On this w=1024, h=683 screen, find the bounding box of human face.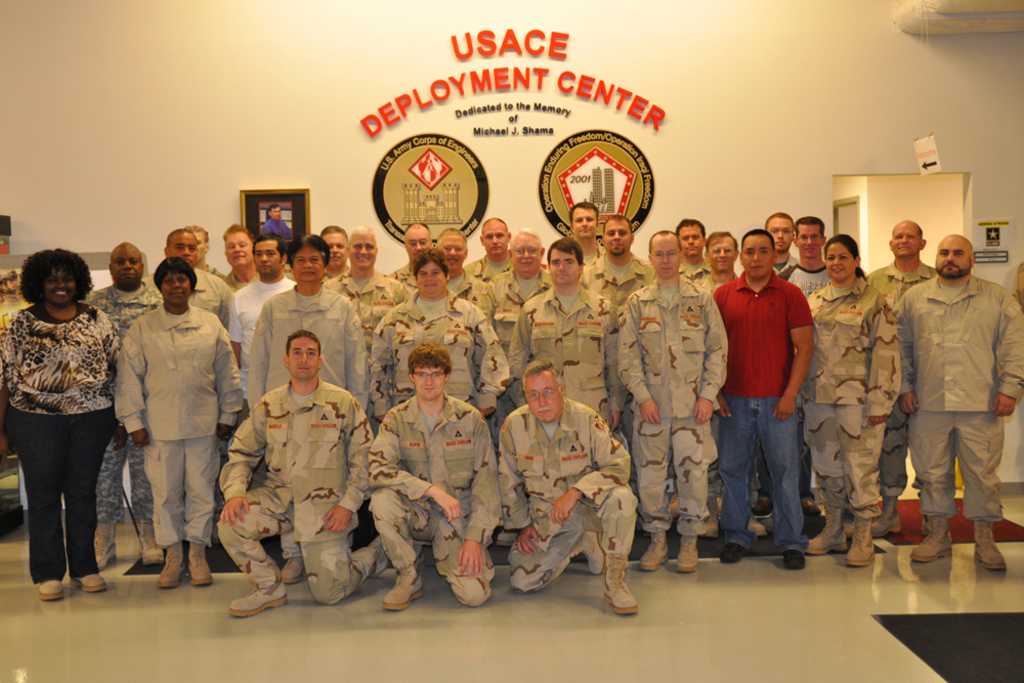
Bounding box: (left=157, top=268, right=191, bottom=307).
